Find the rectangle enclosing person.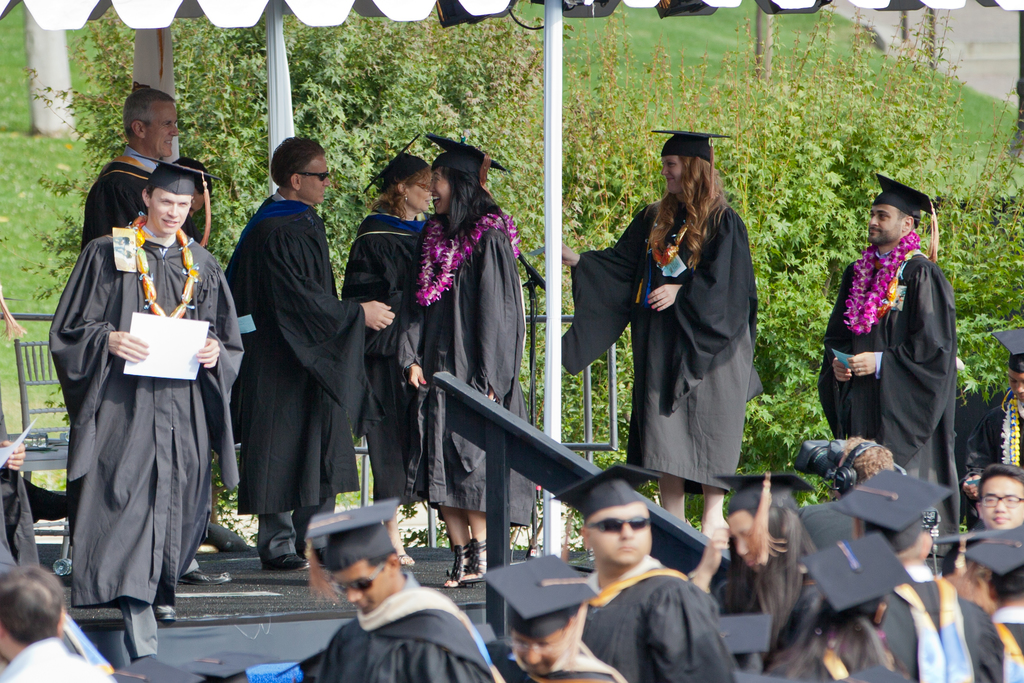
left=342, top=134, right=433, bottom=566.
